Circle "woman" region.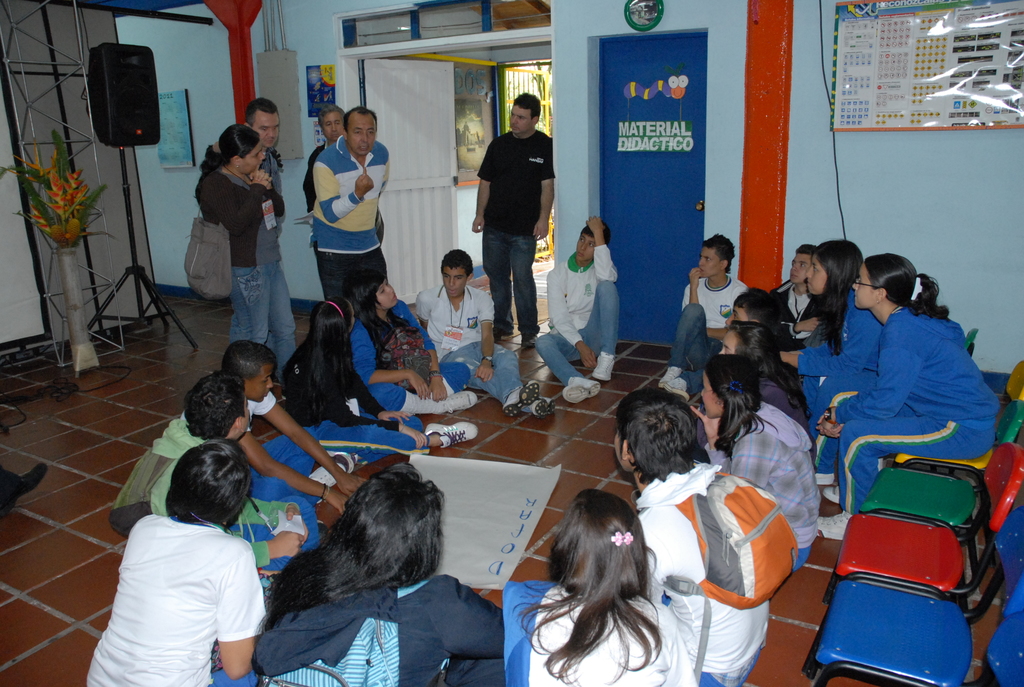
Region: (777,238,882,492).
